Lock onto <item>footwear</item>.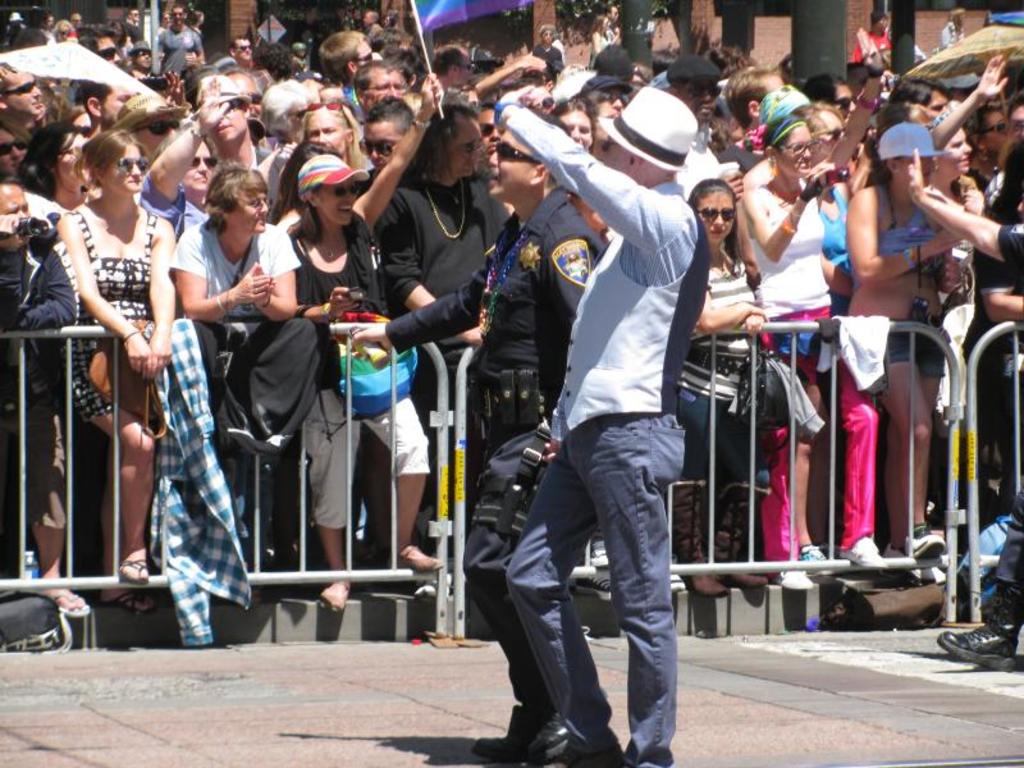
Locked: <region>938, 621, 1023, 676</region>.
